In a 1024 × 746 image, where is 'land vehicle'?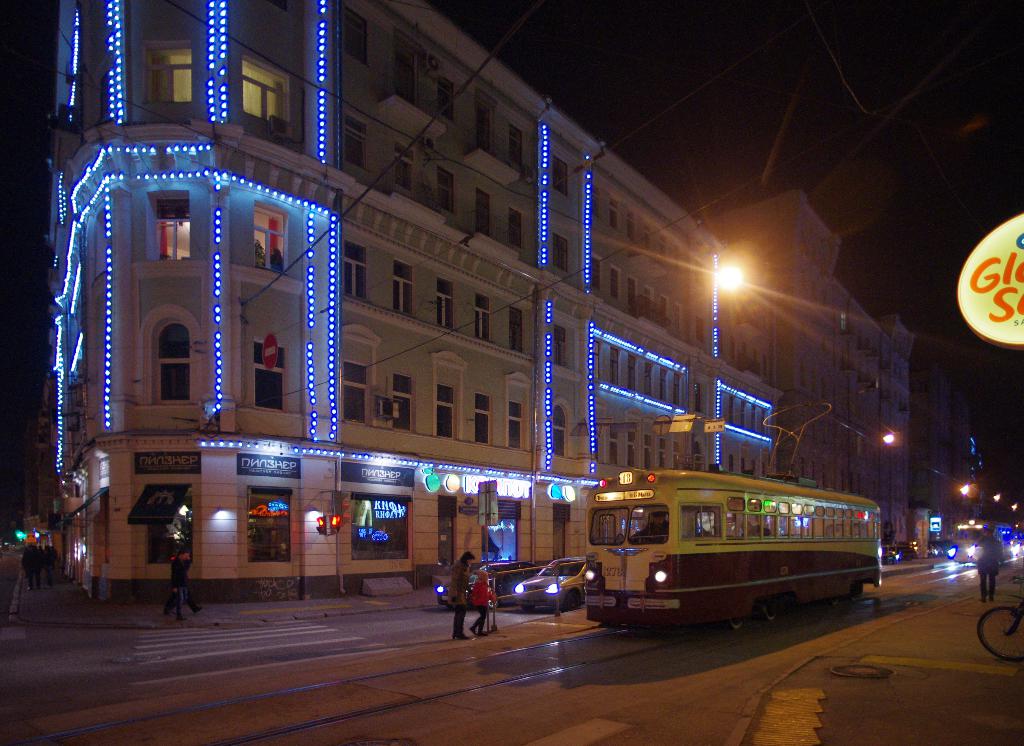
l=977, t=597, r=1023, b=662.
